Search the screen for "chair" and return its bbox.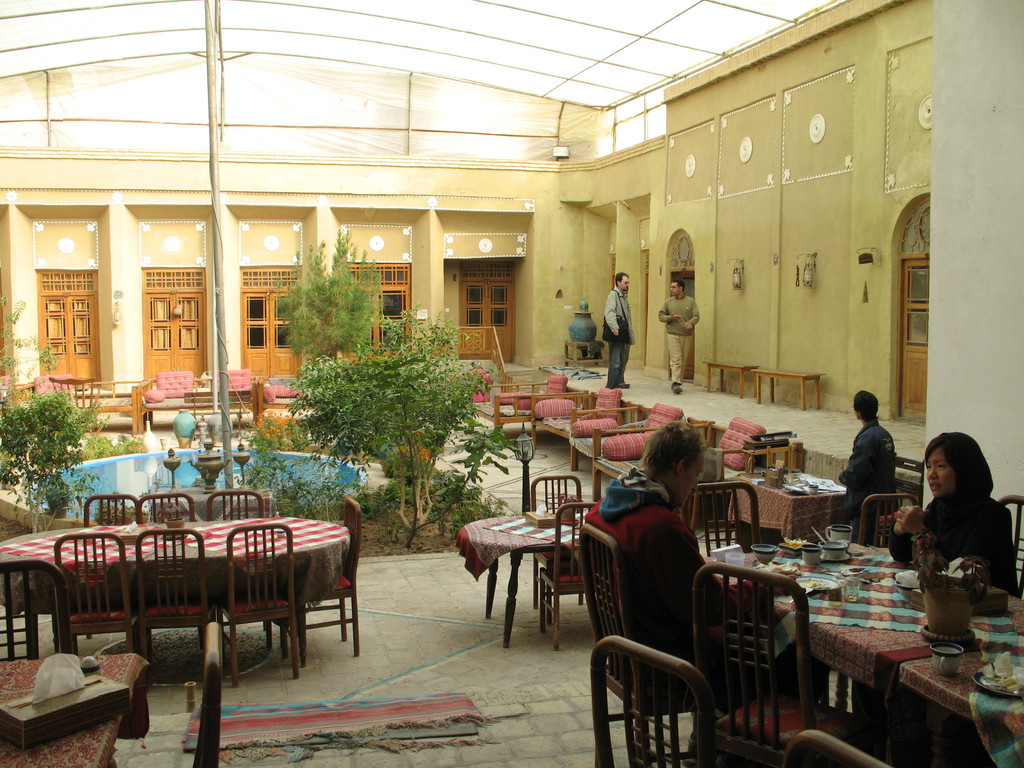
Found: x1=1002, y1=495, x2=1023, y2=591.
